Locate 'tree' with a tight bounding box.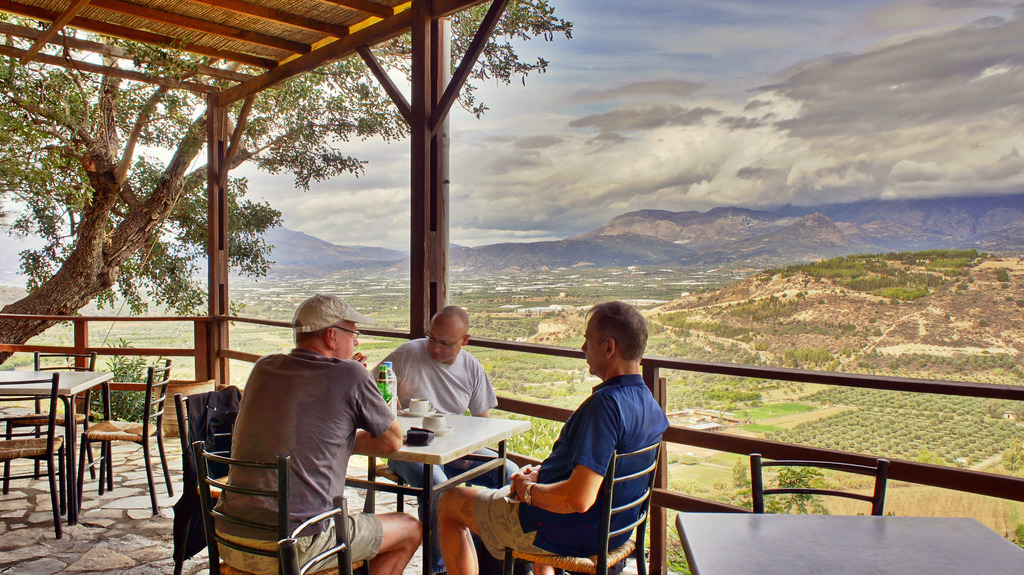
region(0, 0, 566, 360).
